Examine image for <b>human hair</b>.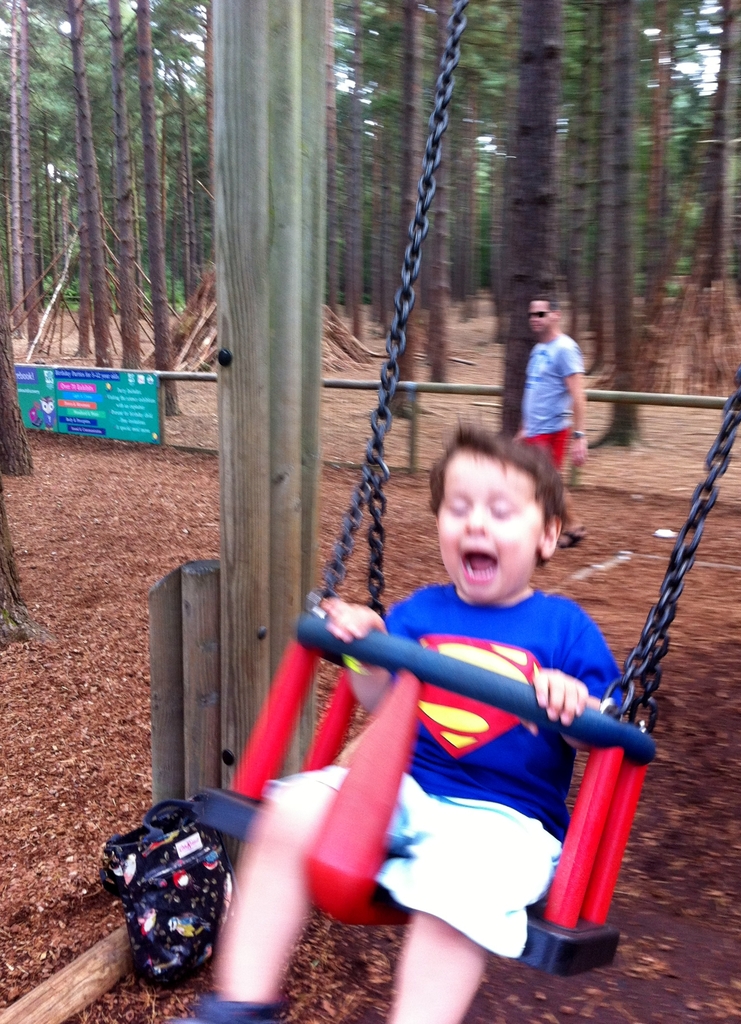
Examination result: left=441, top=431, right=569, bottom=557.
